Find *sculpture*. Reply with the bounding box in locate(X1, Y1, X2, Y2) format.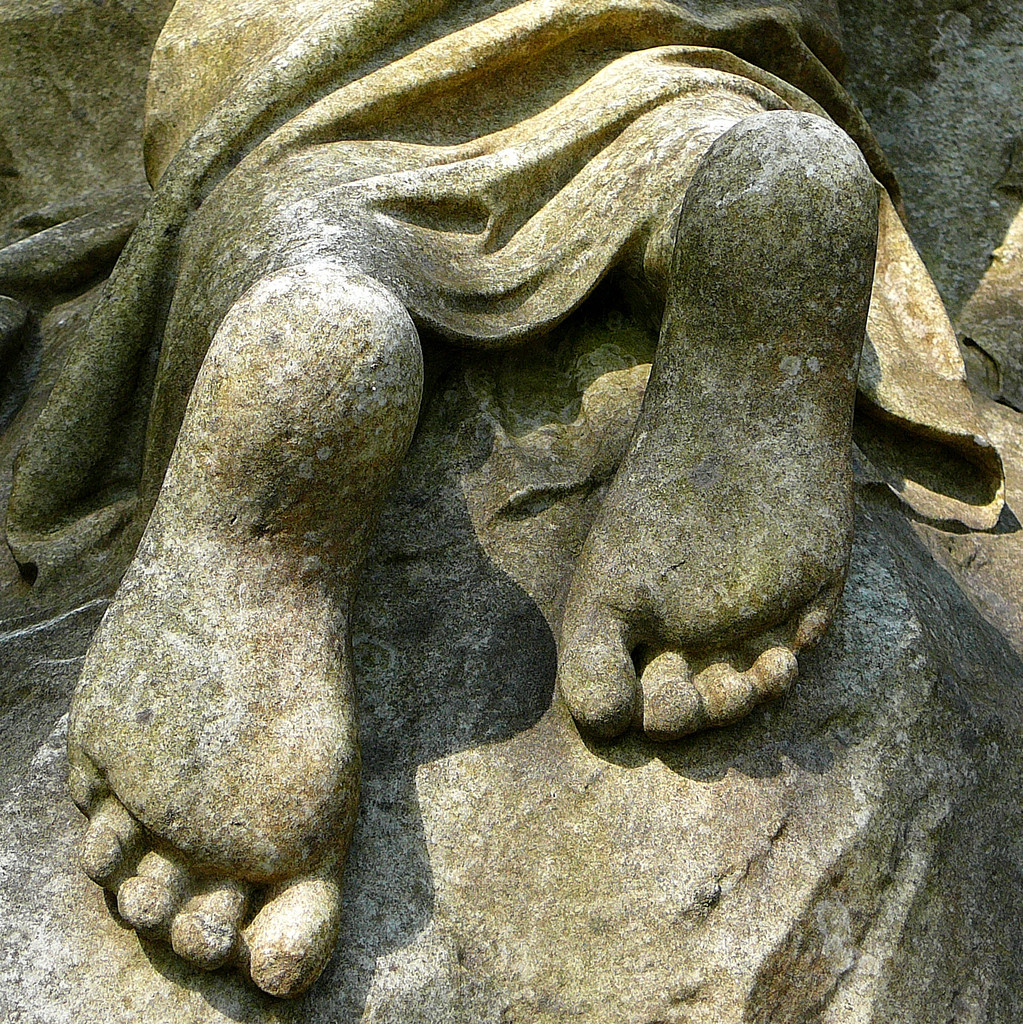
locate(0, 3, 990, 909).
